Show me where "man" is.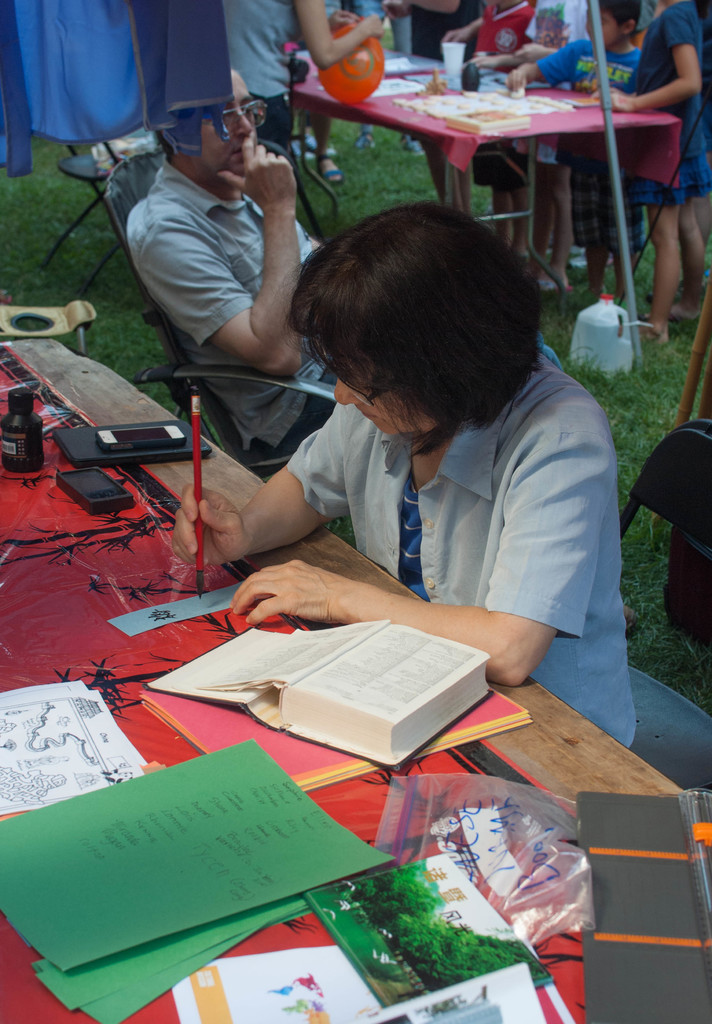
"man" is at (left=126, top=65, right=562, bottom=457).
